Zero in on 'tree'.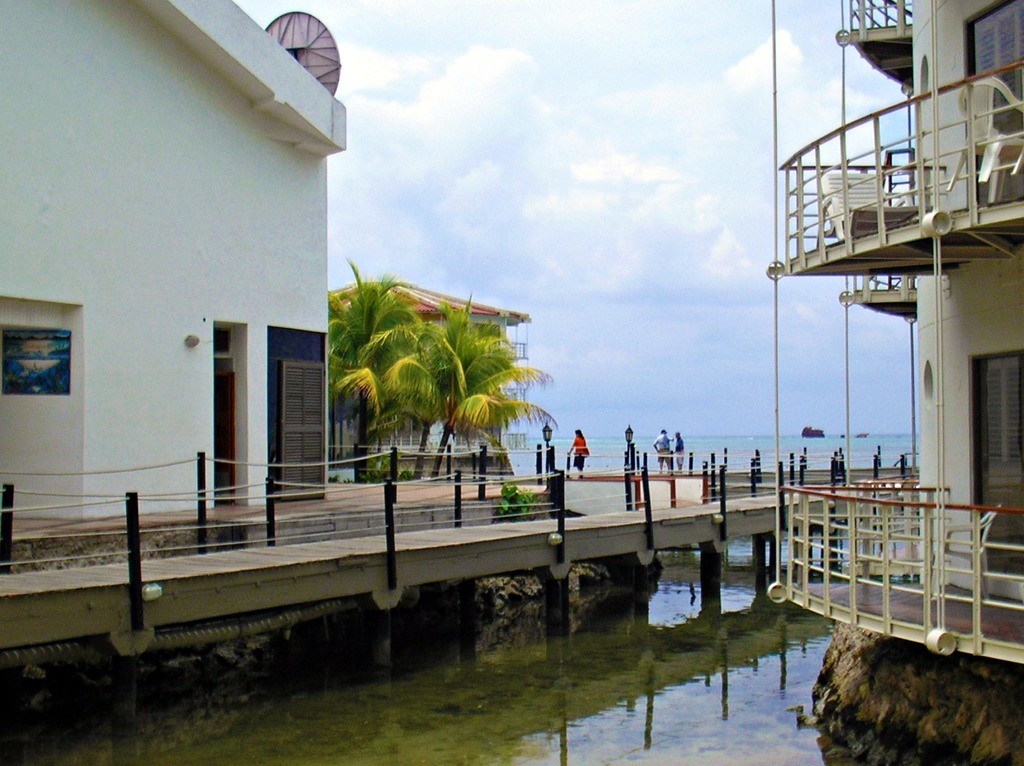
Zeroed in: BBox(408, 281, 563, 480).
